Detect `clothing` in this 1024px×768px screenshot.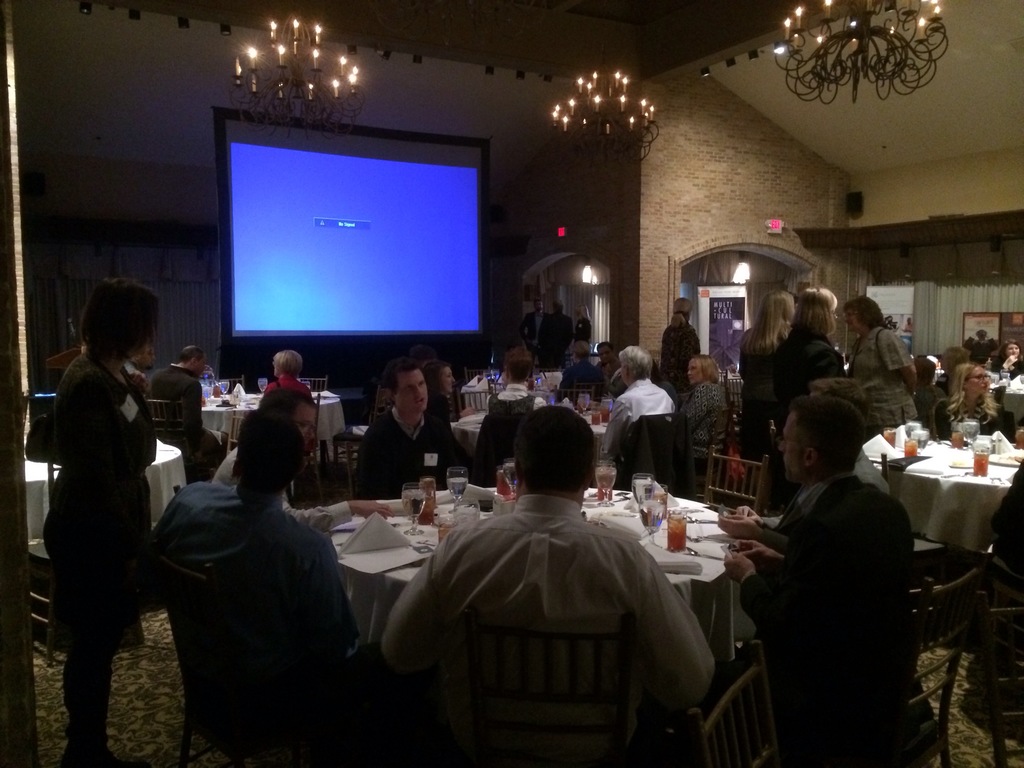
Detection: left=556, top=362, right=595, bottom=399.
